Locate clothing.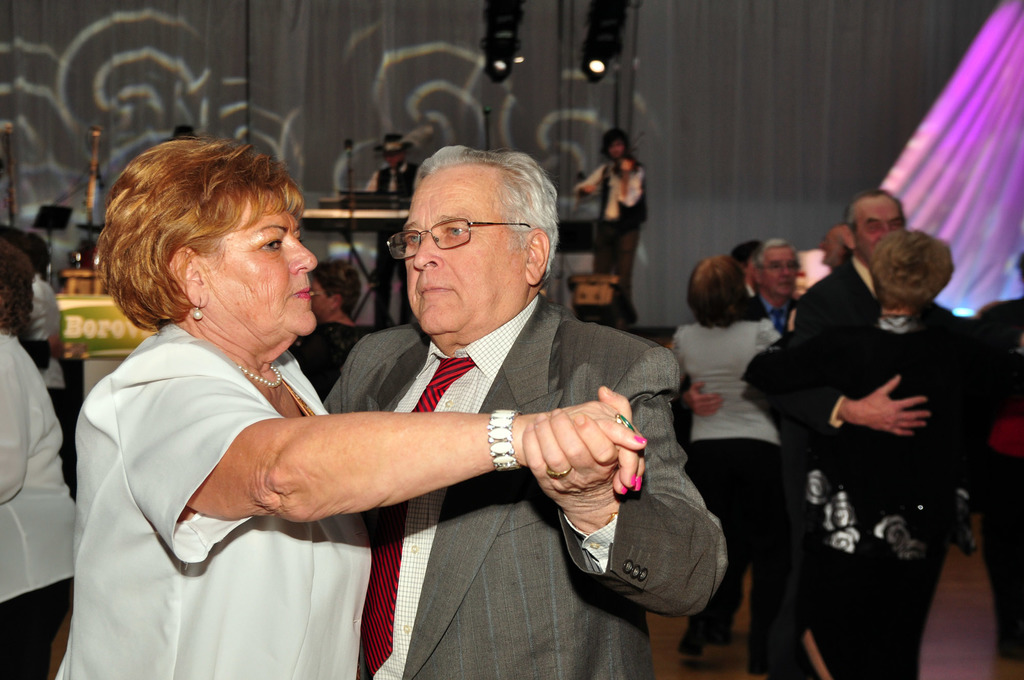
Bounding box: region(42, 305, 531, 679).
